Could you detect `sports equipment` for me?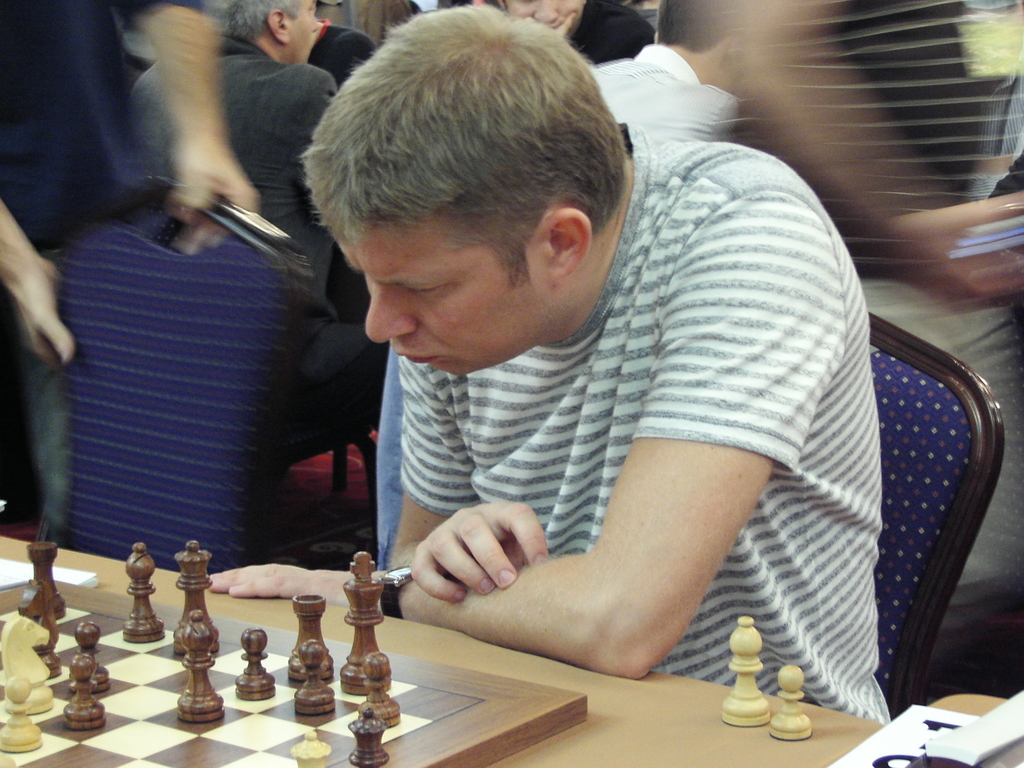
Detection result: pyautogui.locateOnScreen(768, 664, 815, 741).
